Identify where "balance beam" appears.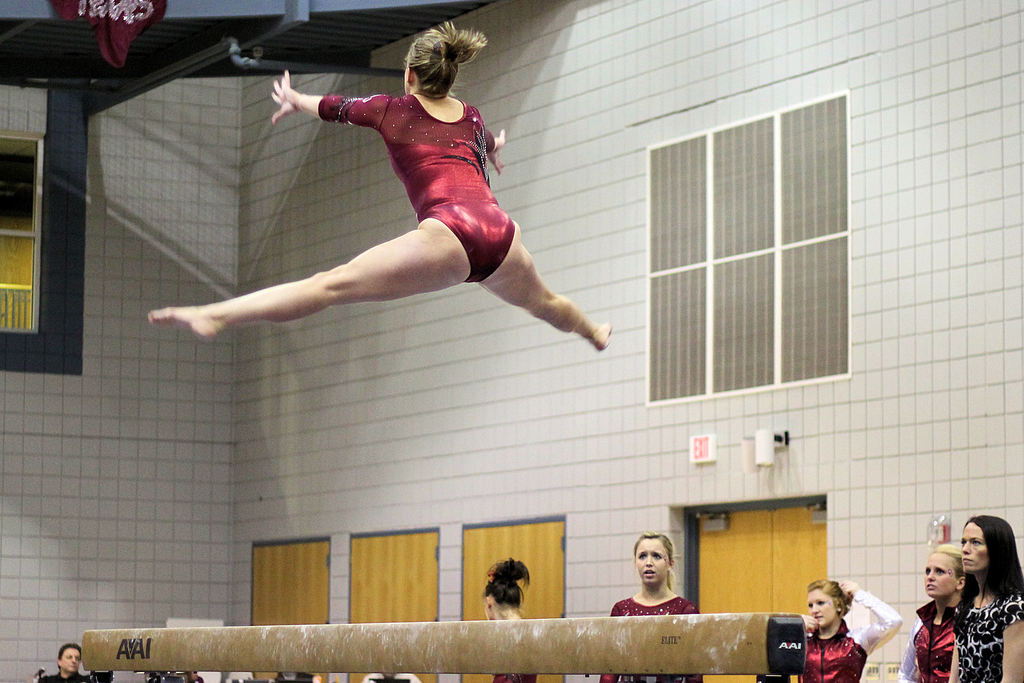
Appears at 80:611:811:677.
